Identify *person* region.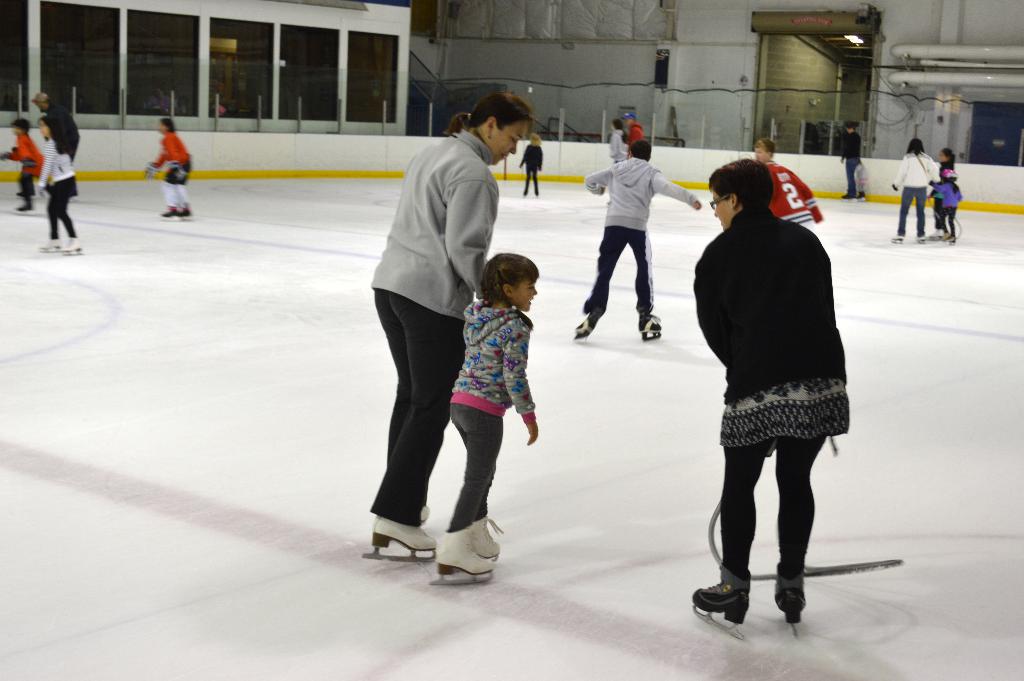
Region: select_region(517, 127, 545, 195).
